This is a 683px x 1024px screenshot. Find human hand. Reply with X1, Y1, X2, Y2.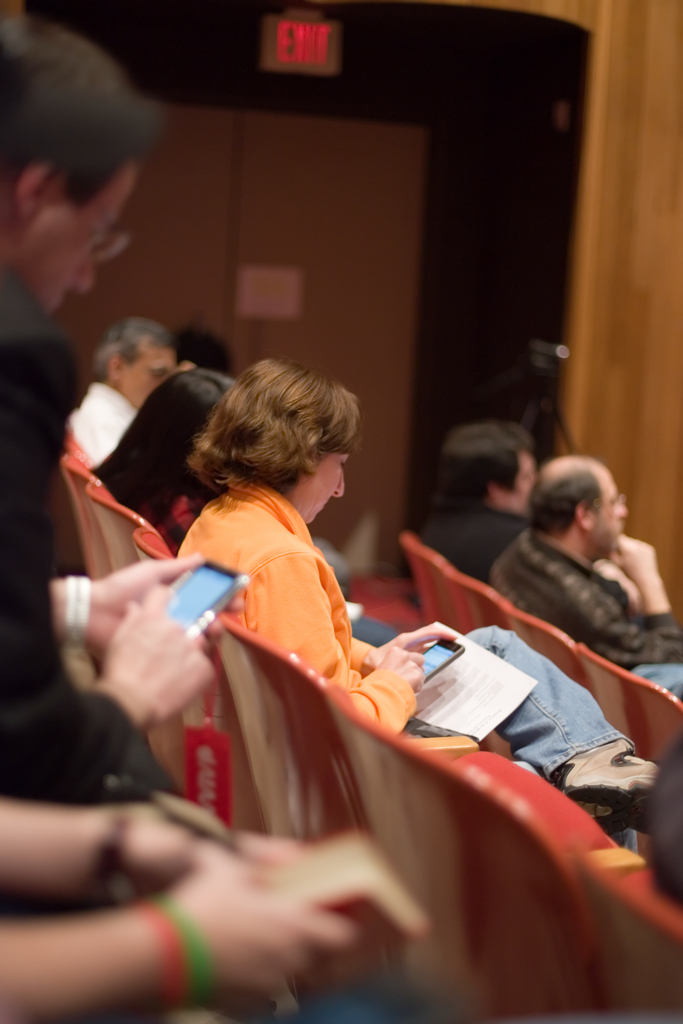
375, 641, 425, 694.
